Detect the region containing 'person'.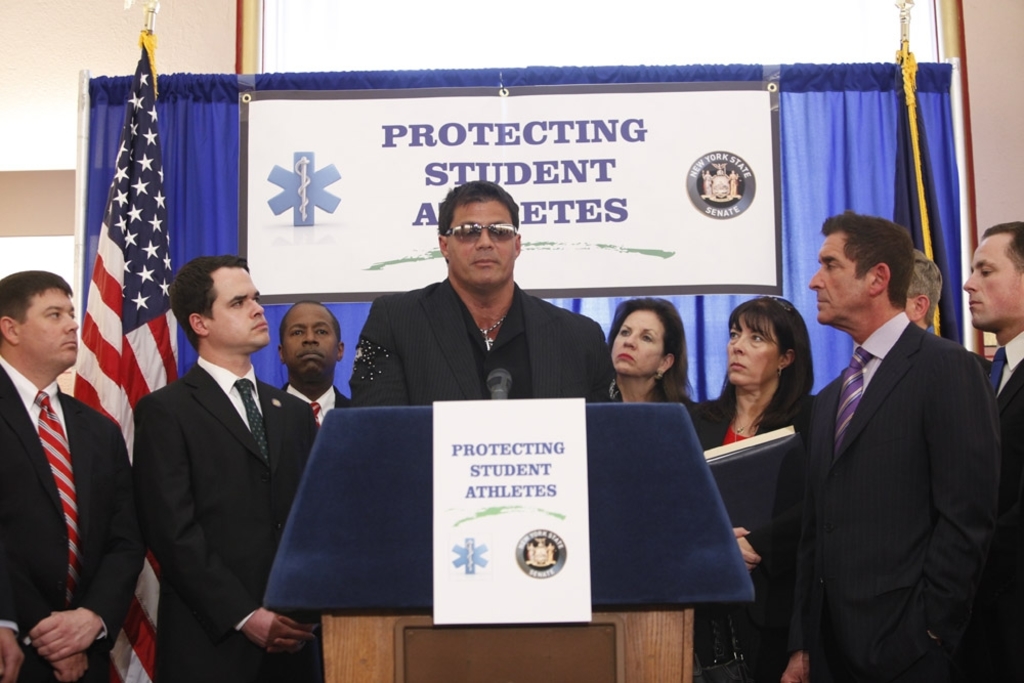
(x1=0, y1=275, x2=129, y2=682).
